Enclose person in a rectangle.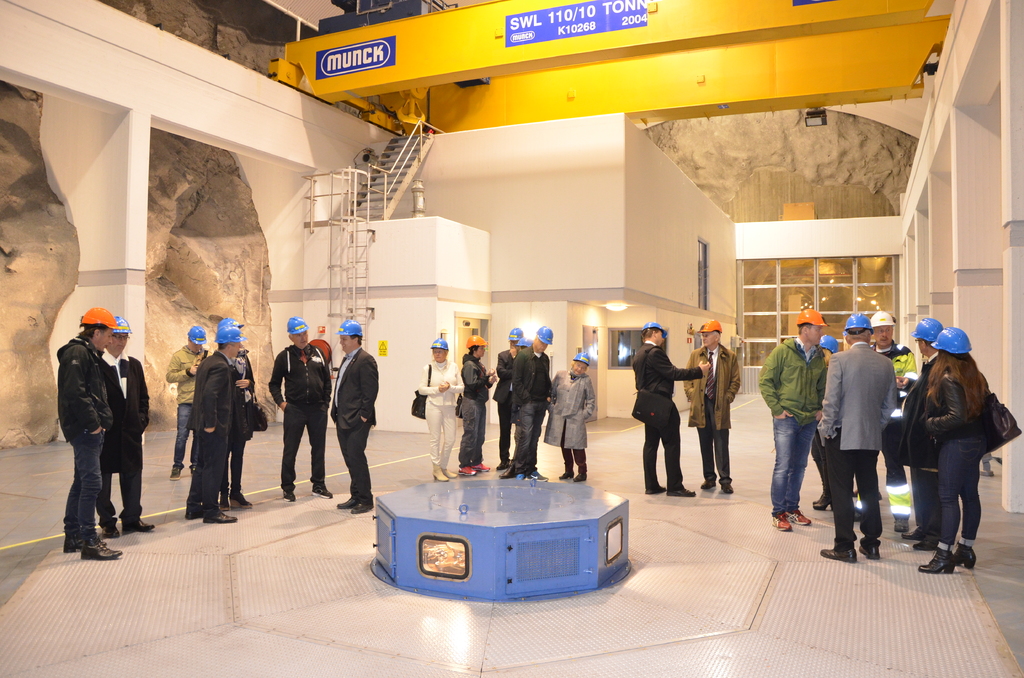
679:316:739:492.
